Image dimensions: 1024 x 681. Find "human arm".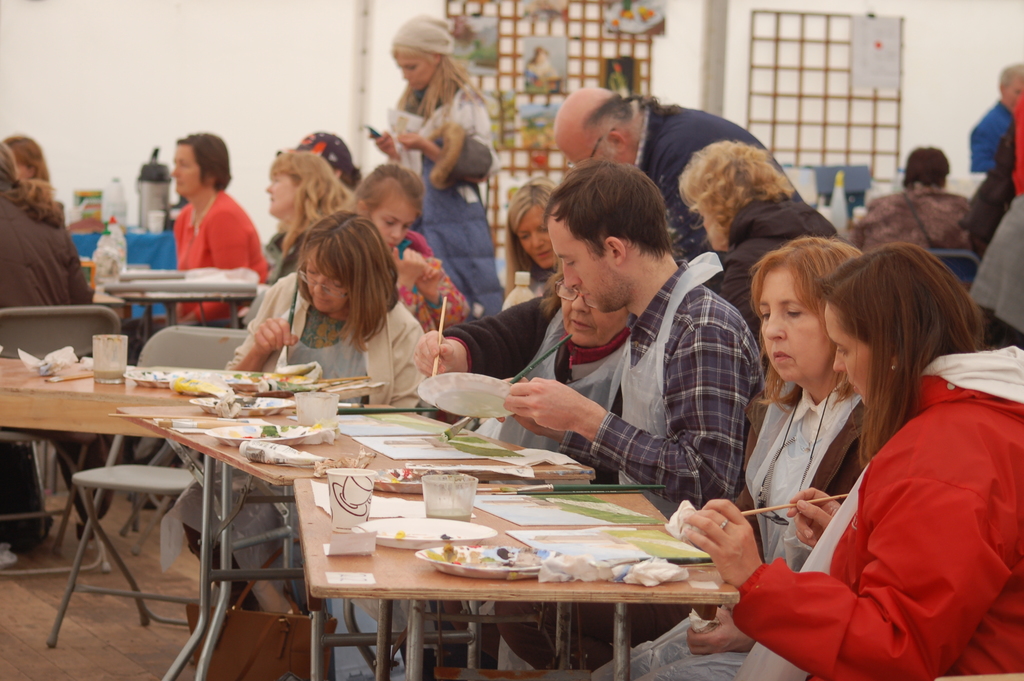
410 284 541 373.
